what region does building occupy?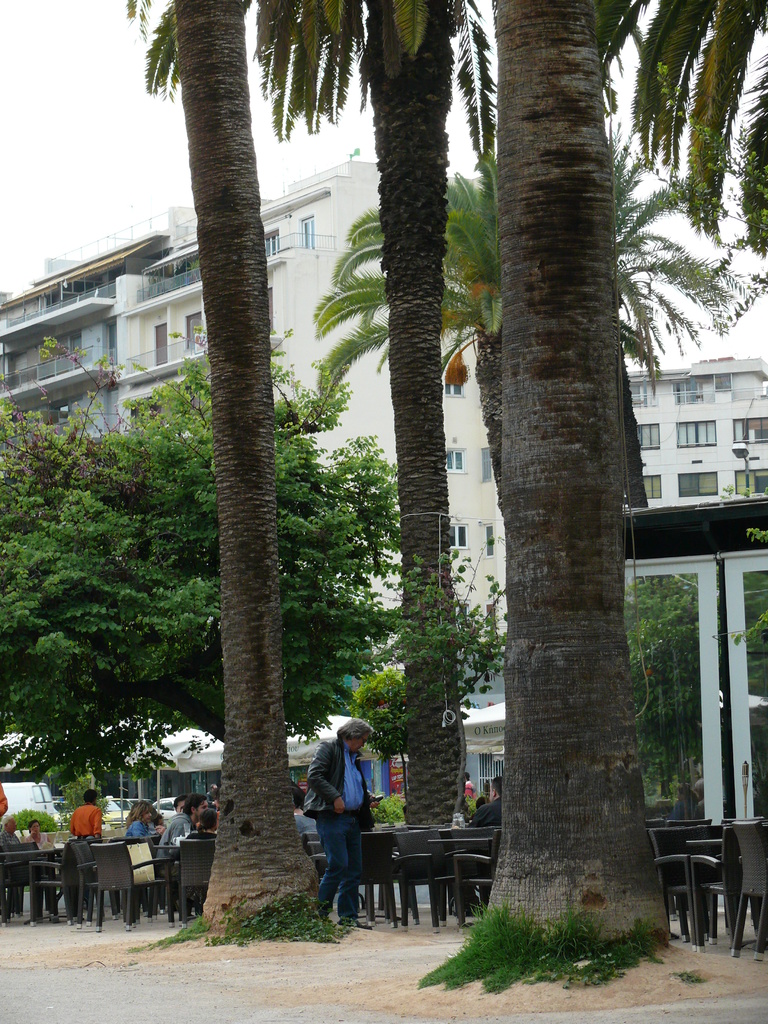
117:161:506:660.
